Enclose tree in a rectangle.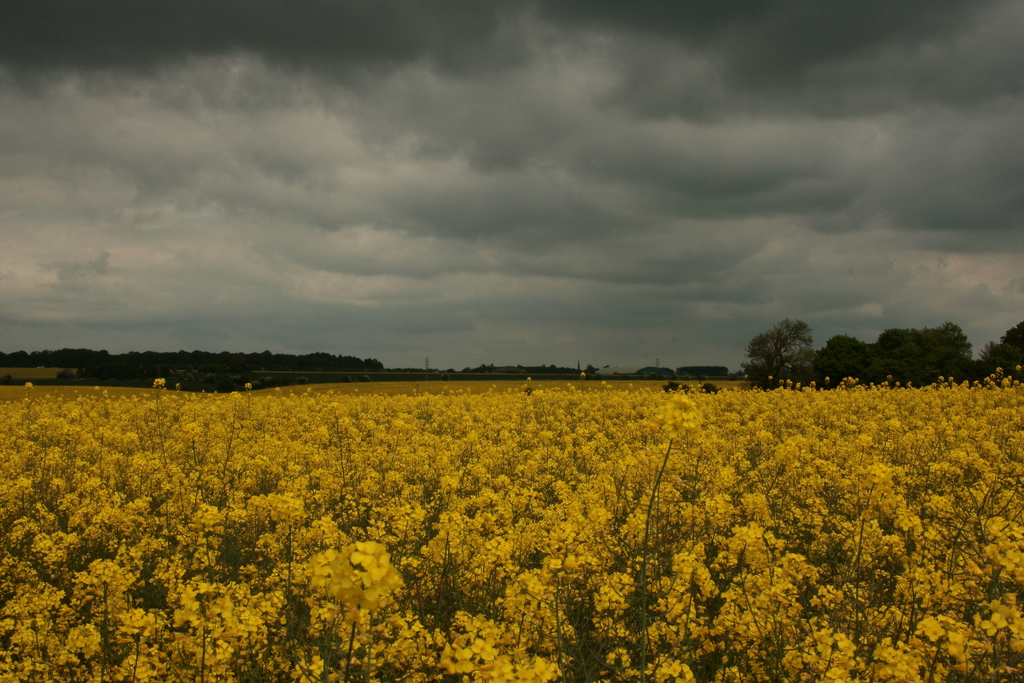
759, 308, 837, 391.
